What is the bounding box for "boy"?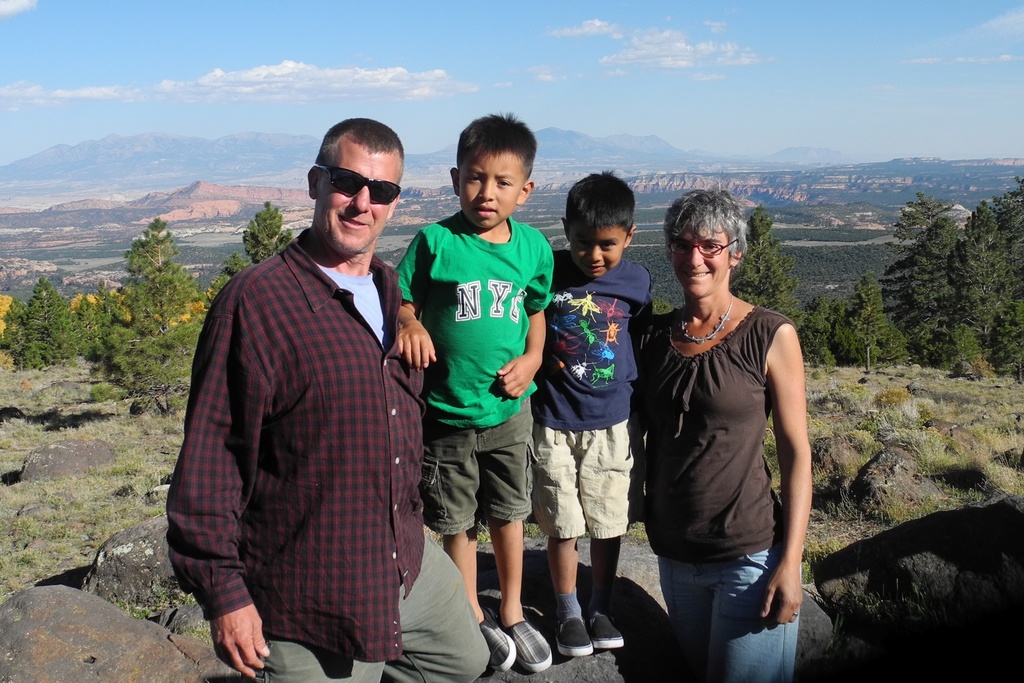
select_region(529, 175, 653, 661).
